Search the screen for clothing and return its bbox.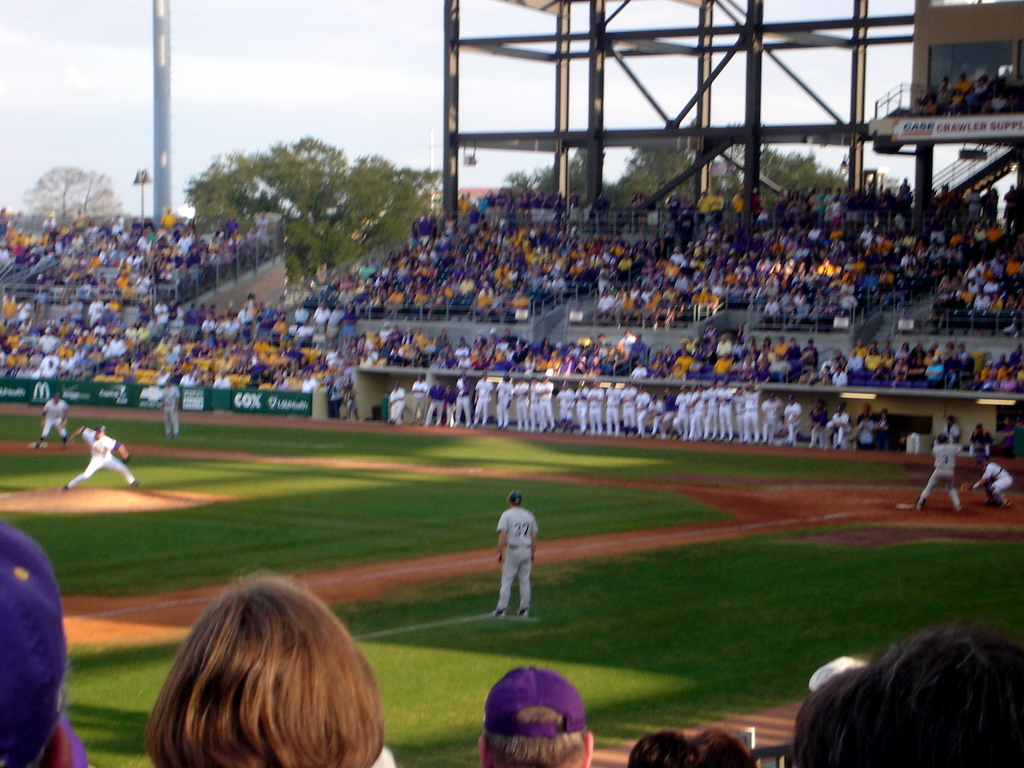
Found: 634 393 655 440.
